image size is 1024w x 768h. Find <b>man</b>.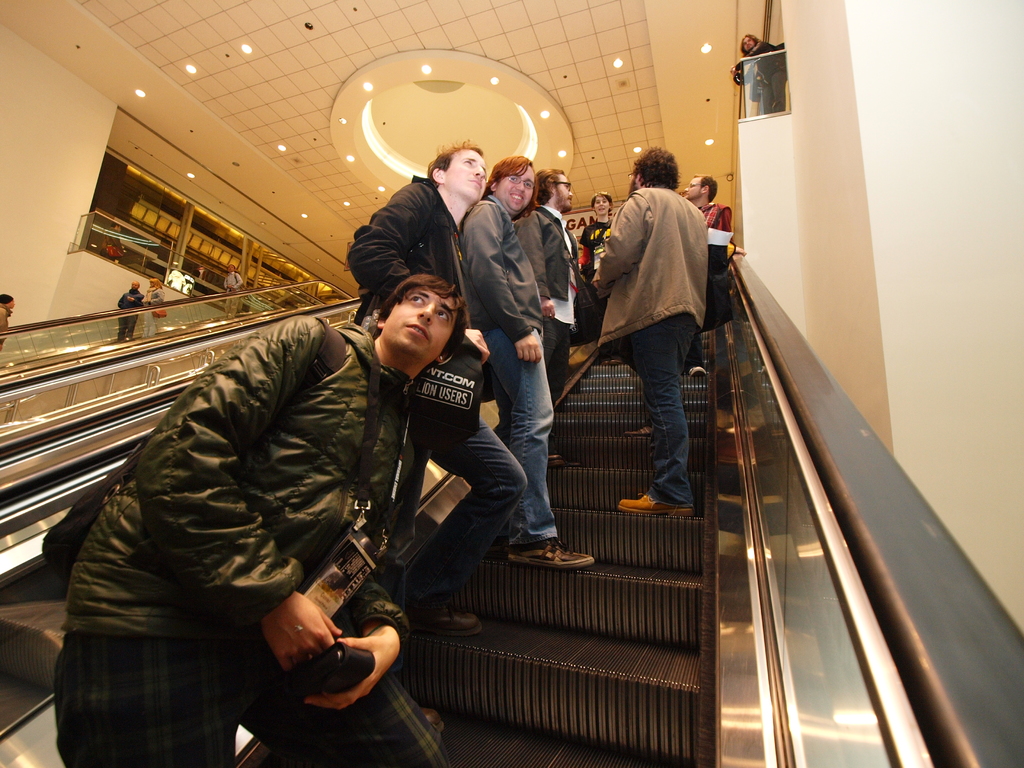
(x1=61, y1=275, x2=467, y2=767).
